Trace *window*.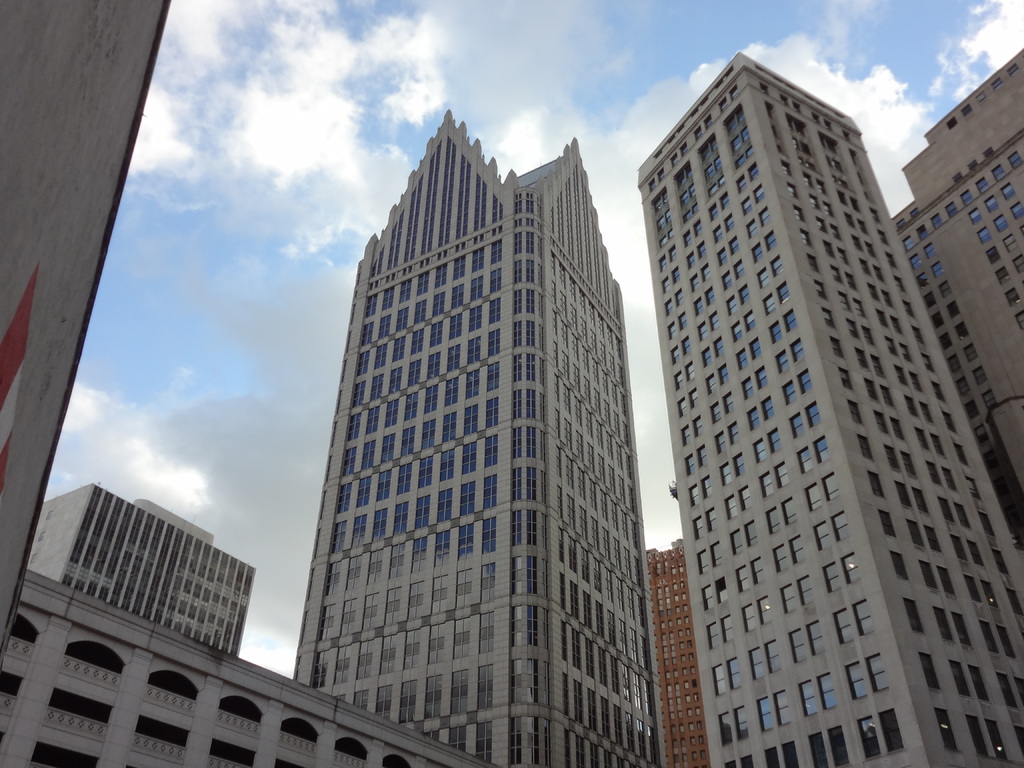
Traced to region(820, 516, 829, 552).
